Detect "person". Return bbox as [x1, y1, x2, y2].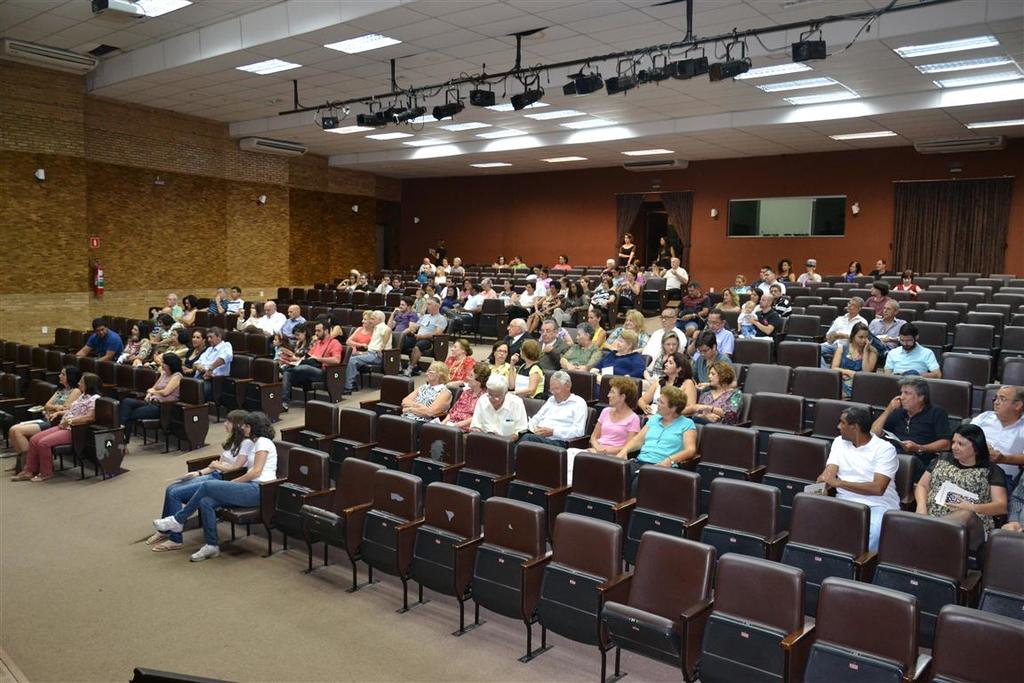
[836, 323, 885, 400].
